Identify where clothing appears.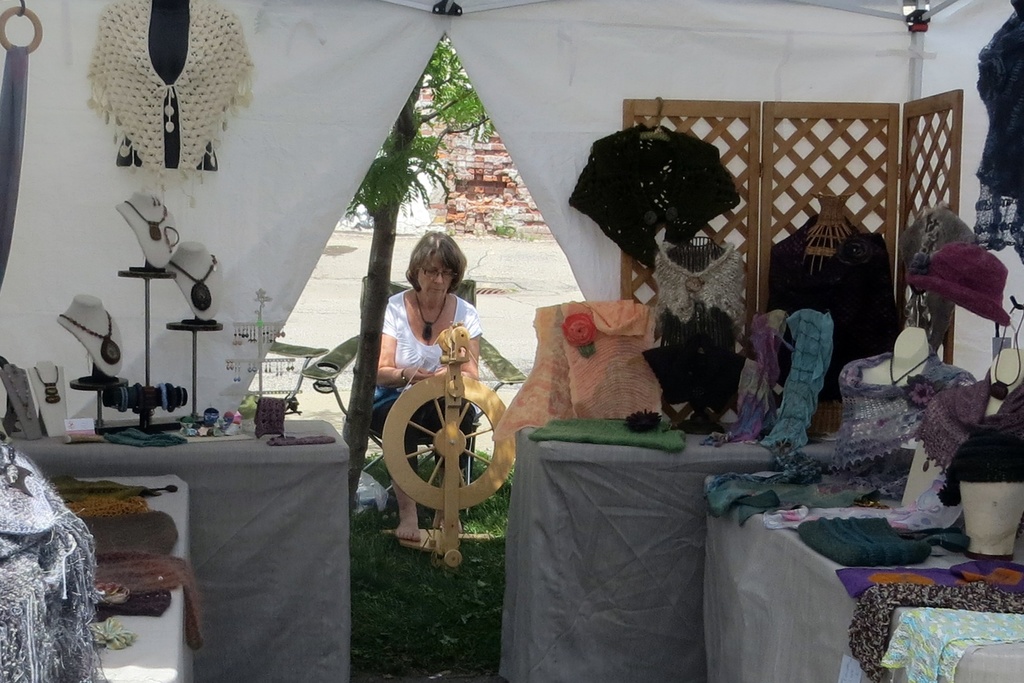
Appears at Rect(385, 281, 483, 490).
